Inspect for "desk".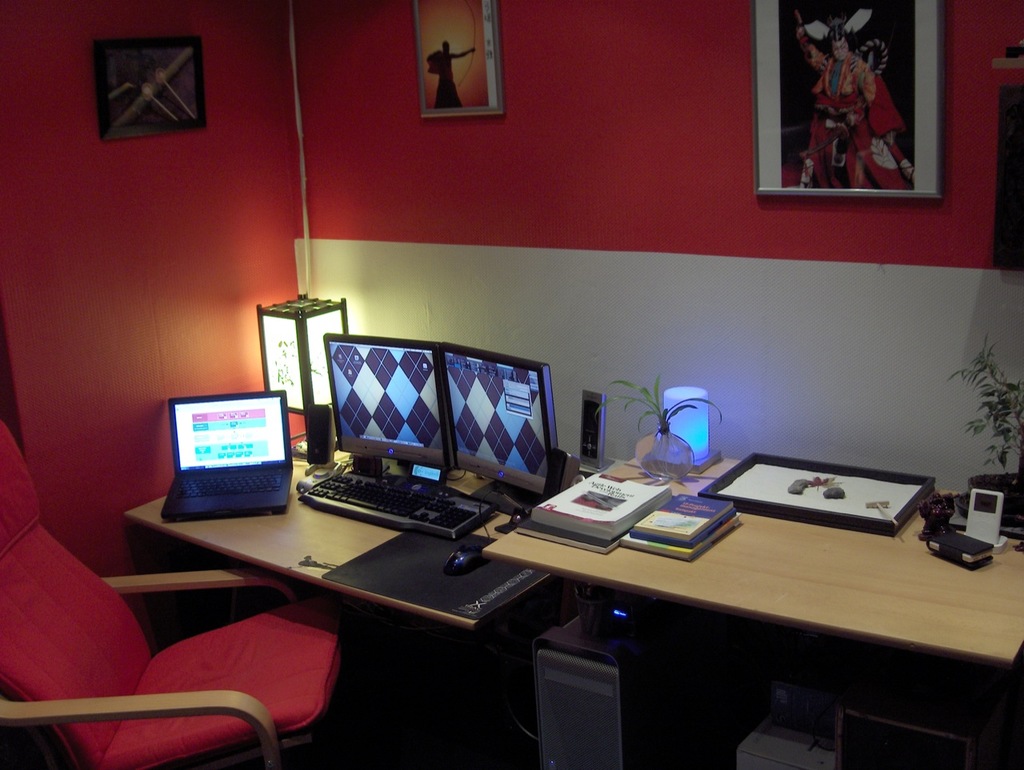
Inspection: l=489, t=454, r=1023, b=769.
